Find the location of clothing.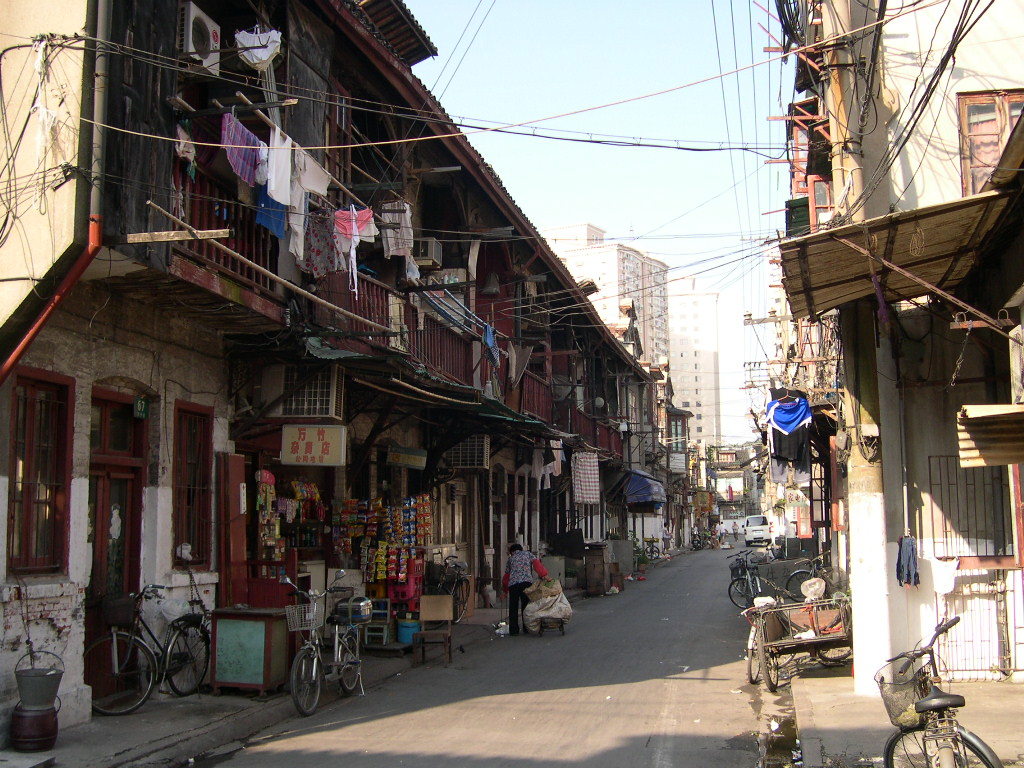
Location: bbox=[269, 125, 289, 206].
